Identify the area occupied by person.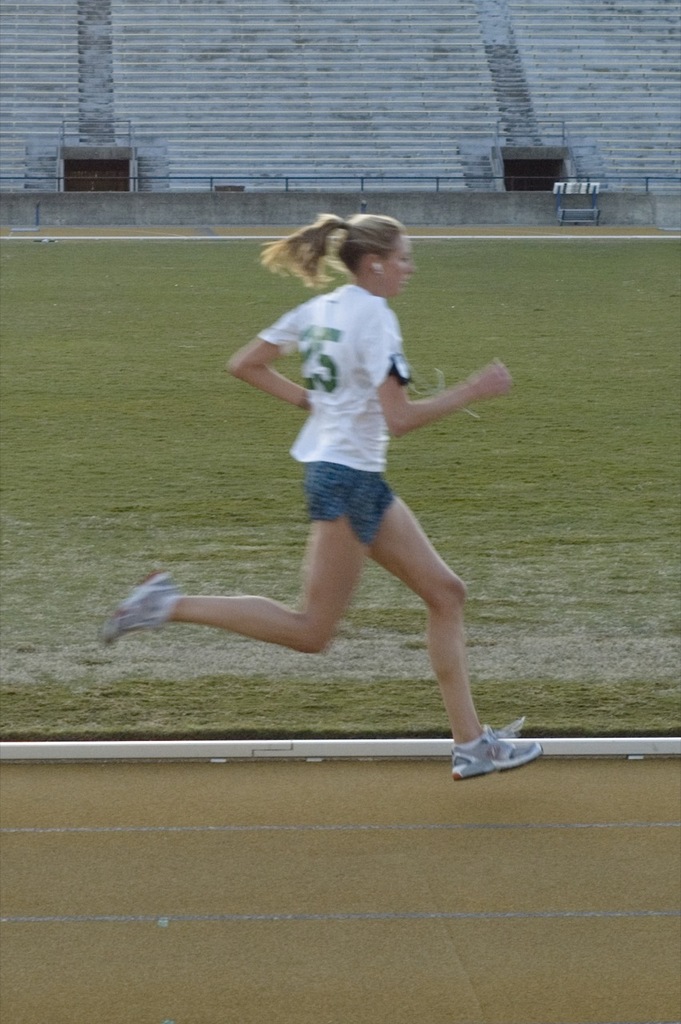
Area: {"x1": 104, "y1": 202, "x2": 547, "y2": 772}.
